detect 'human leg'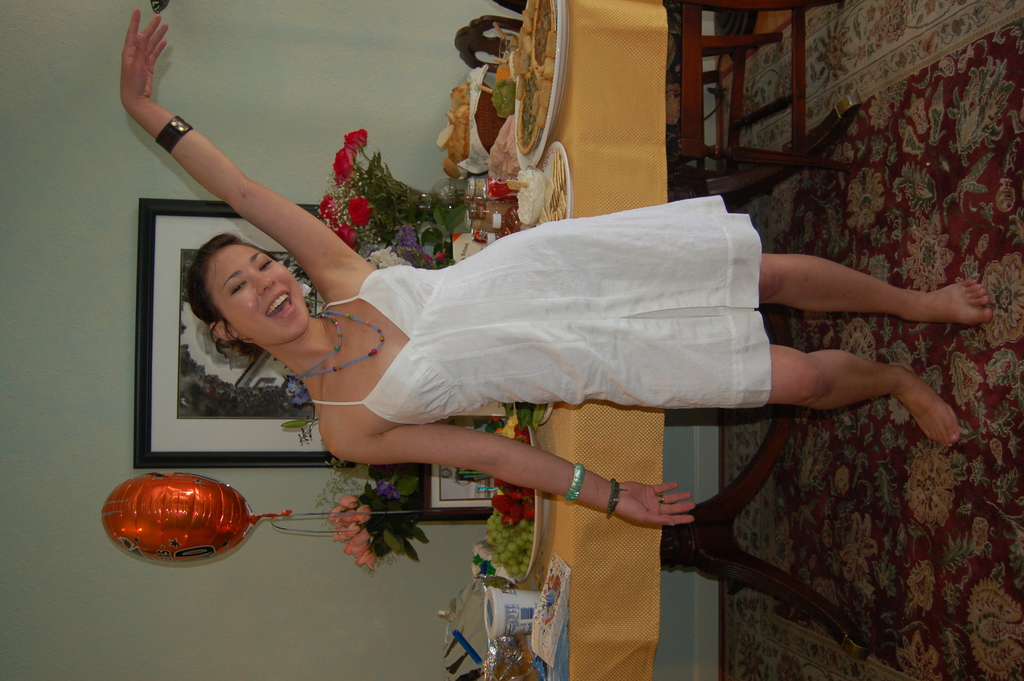
box=[598, 229, 991, 324]
